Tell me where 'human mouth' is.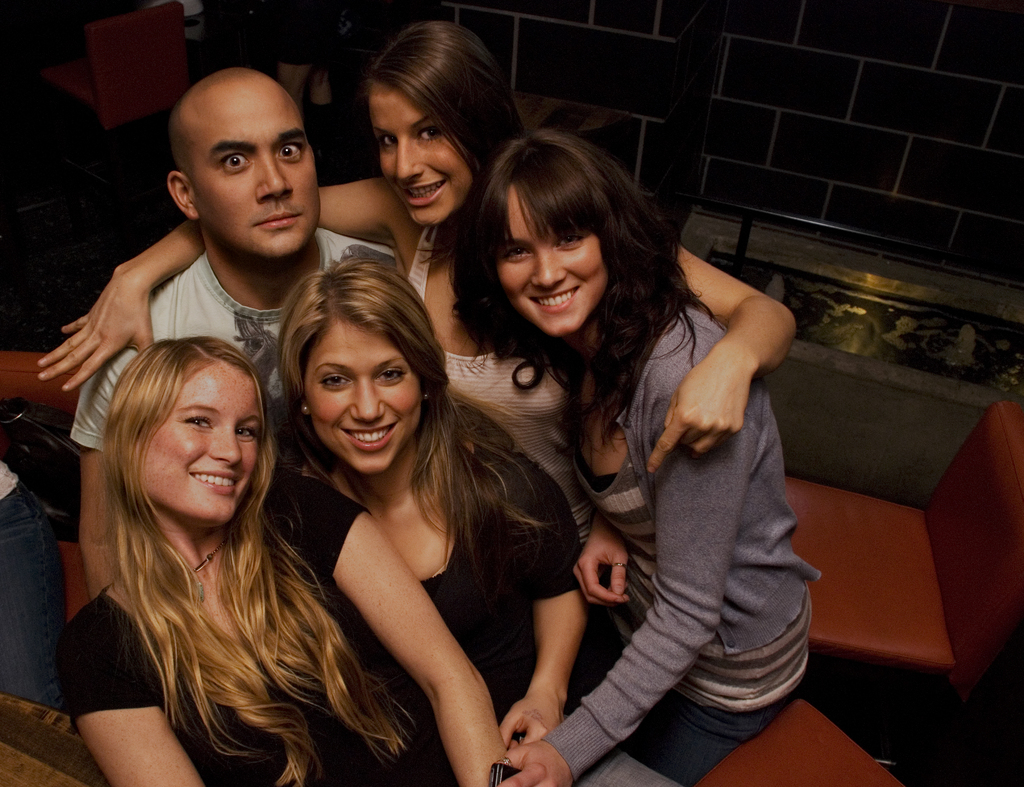
'human mouth' is at left=254, top=209, right=298, bottom=227.
